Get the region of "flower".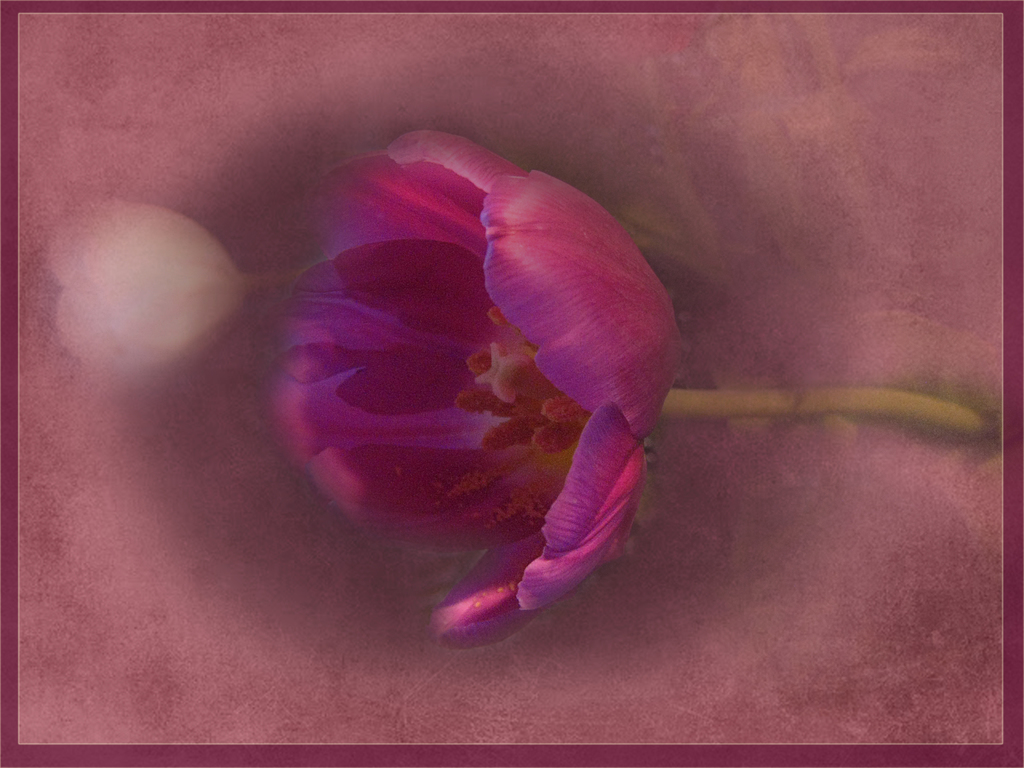
BBox(257, 109, 729, 634).
